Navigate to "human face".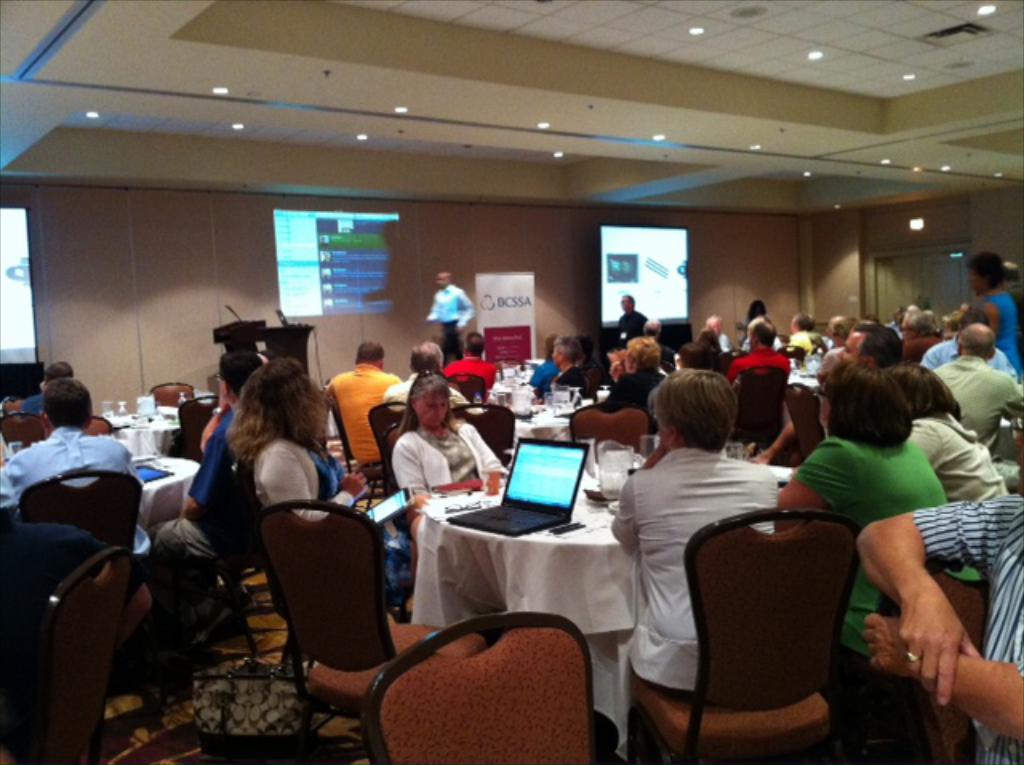
Navigation target: detection(432, 274, 443, 288).
